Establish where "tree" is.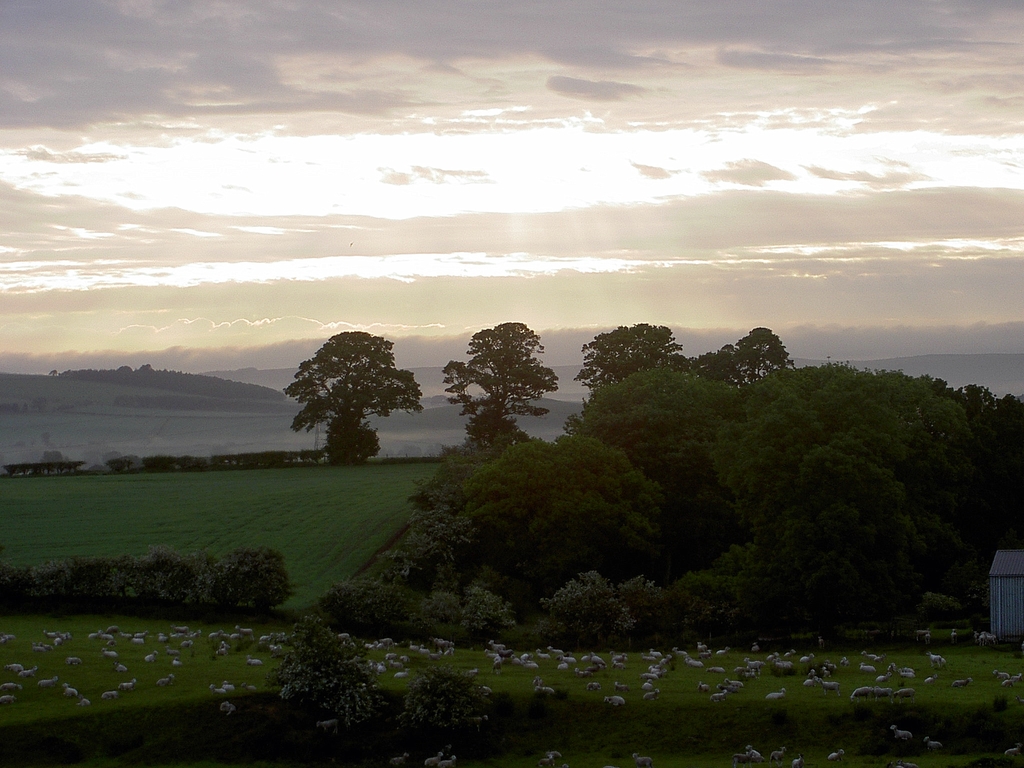
Established at l=33, t=461, r=49, b=476.
